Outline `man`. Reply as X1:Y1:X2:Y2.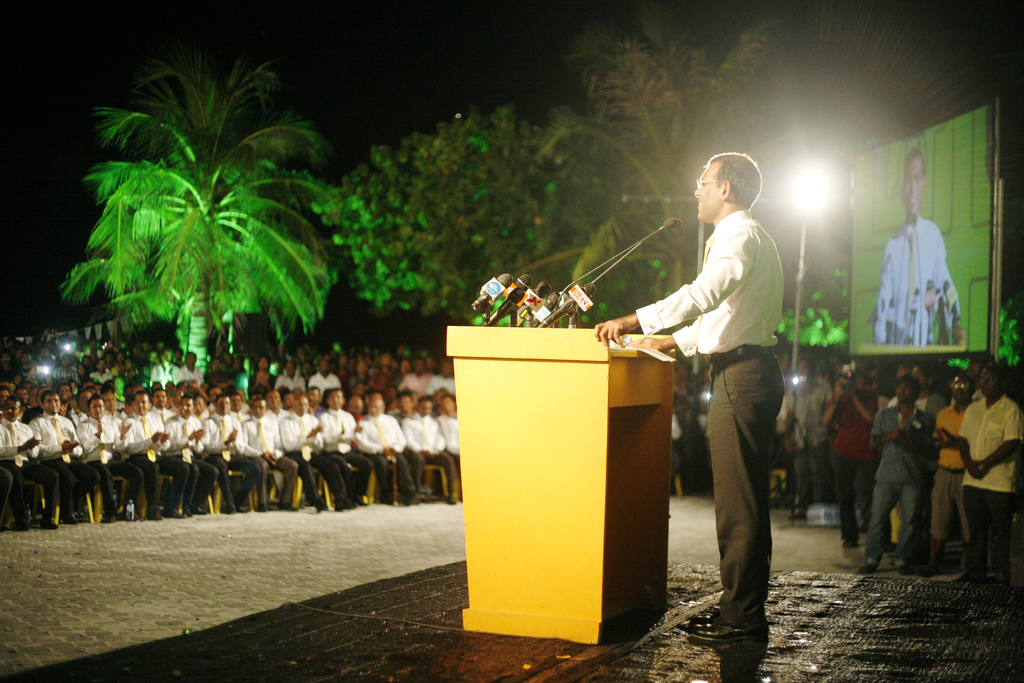
876:153:965:345.
